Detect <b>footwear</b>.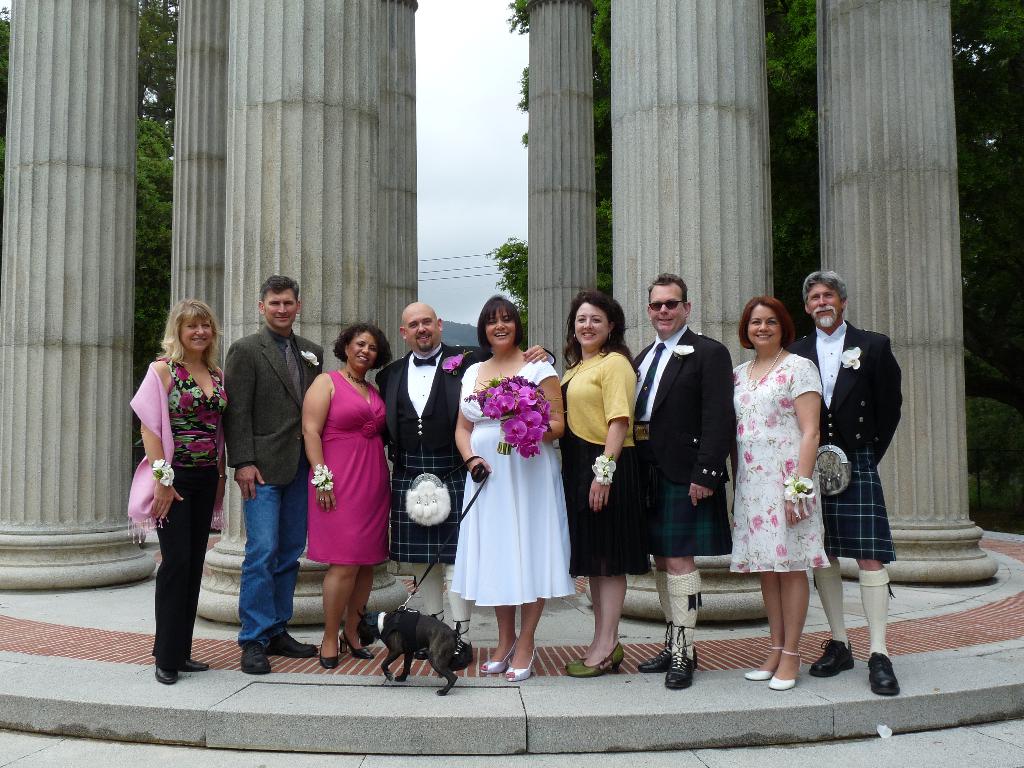
Detected at (748,643,803,691).
